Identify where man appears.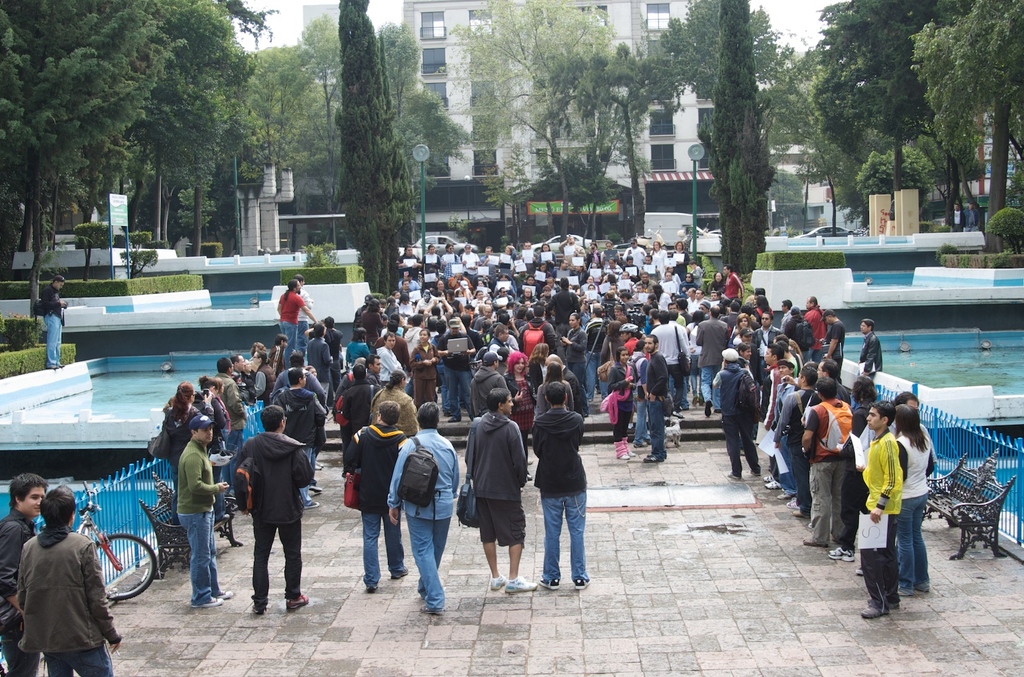
Appears at <box>337,364,383,453</box>.
